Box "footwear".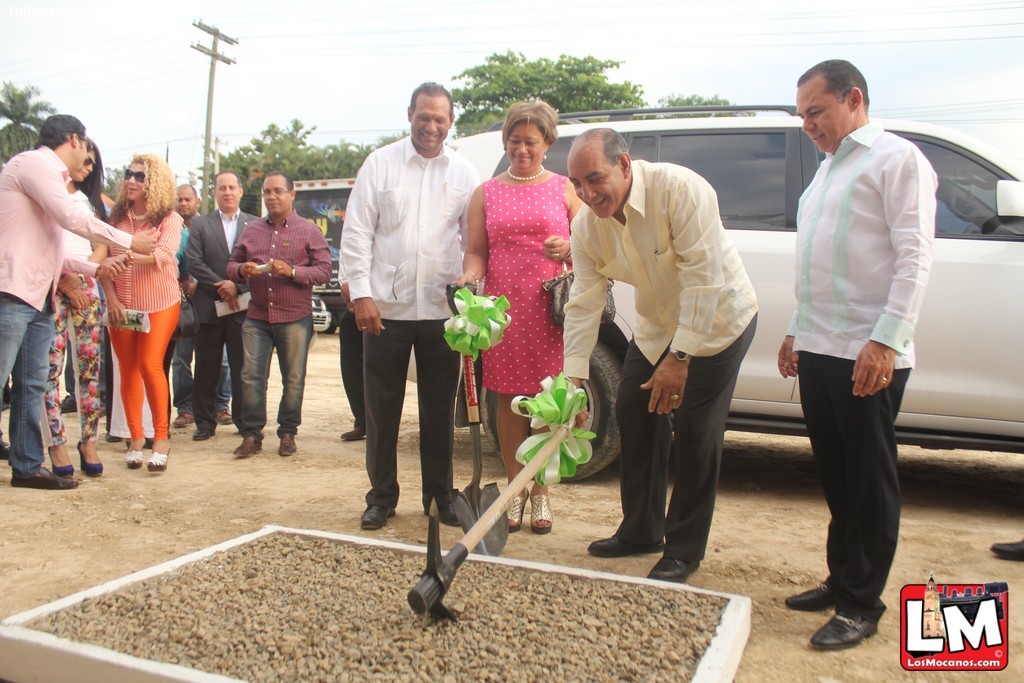
[218, 407, 233, 425].
